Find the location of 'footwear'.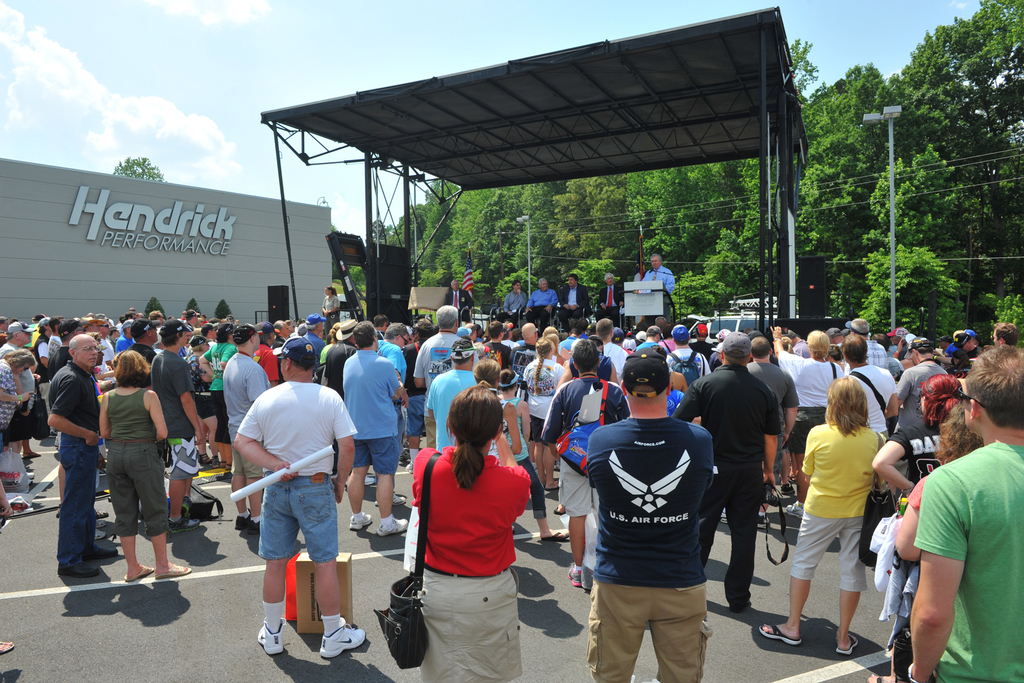
Location: crop(96, 509, 108, 518).
